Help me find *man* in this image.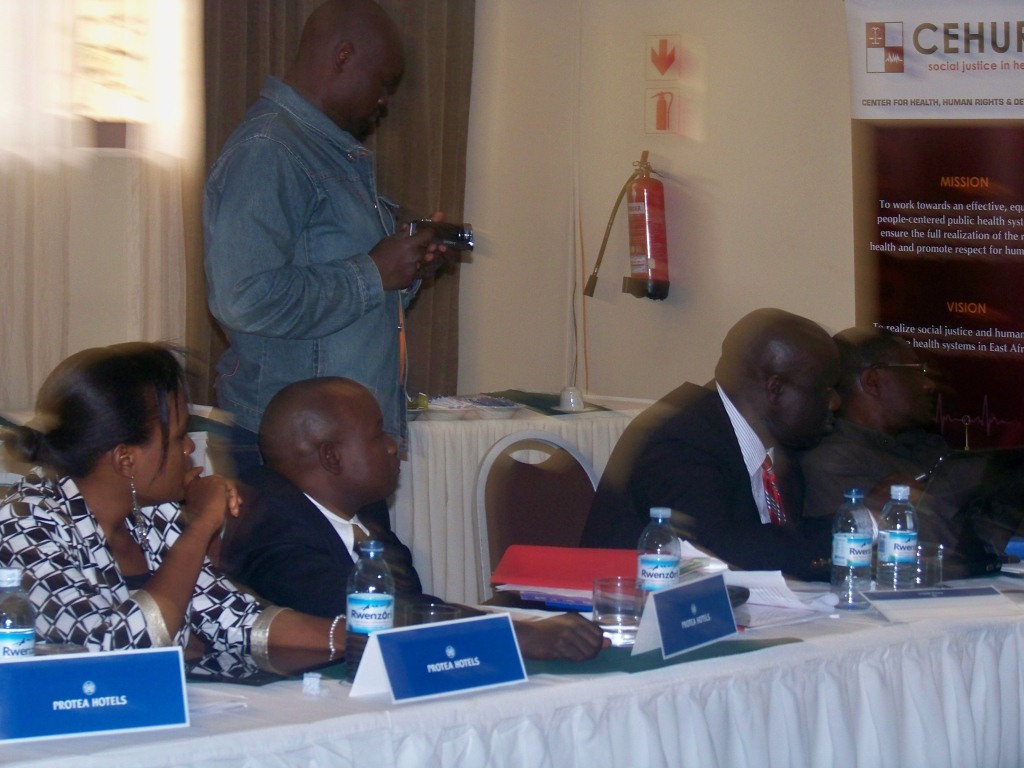
Found it: [587,309,893,594].
